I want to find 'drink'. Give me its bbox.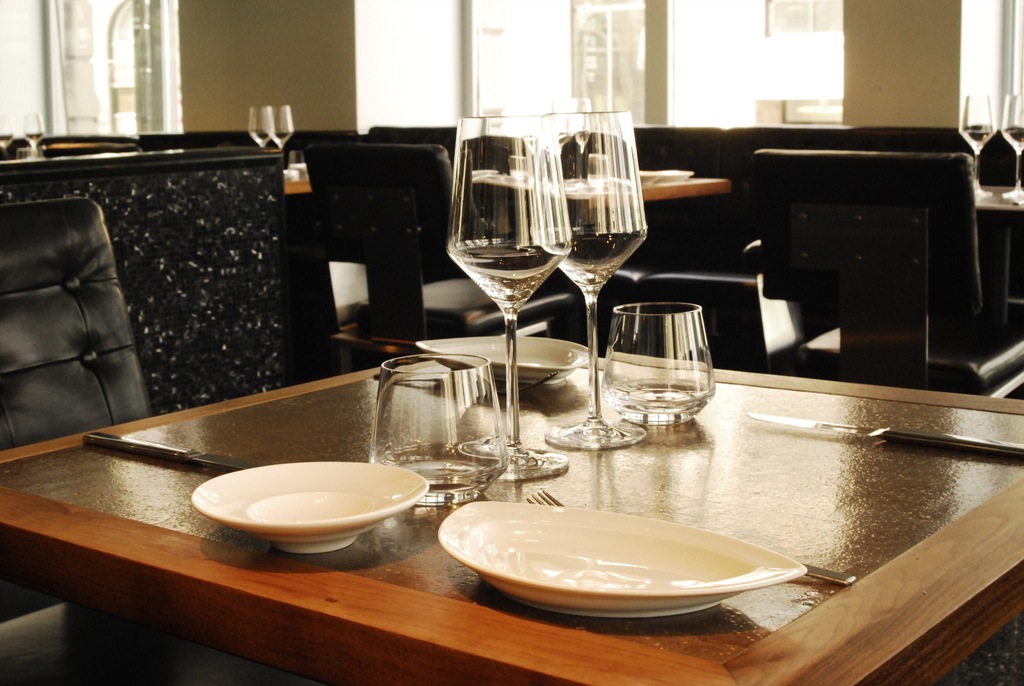
select_region(959, 128, 995, 152).
